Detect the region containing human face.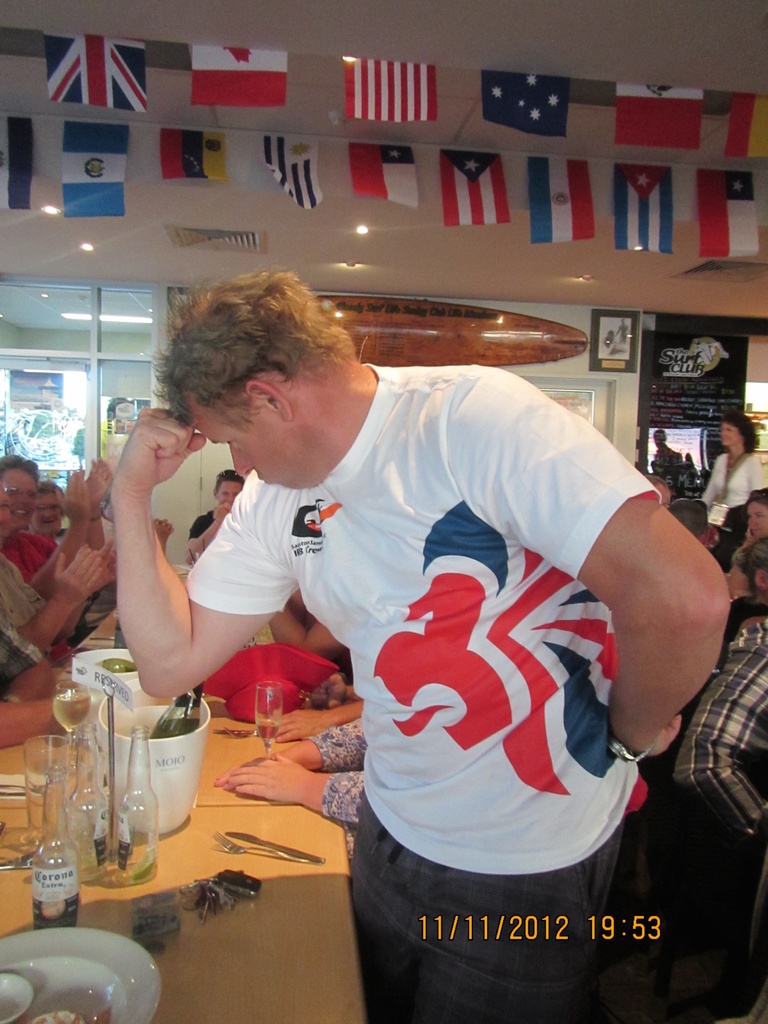
region(216, 481, 242, 502).
